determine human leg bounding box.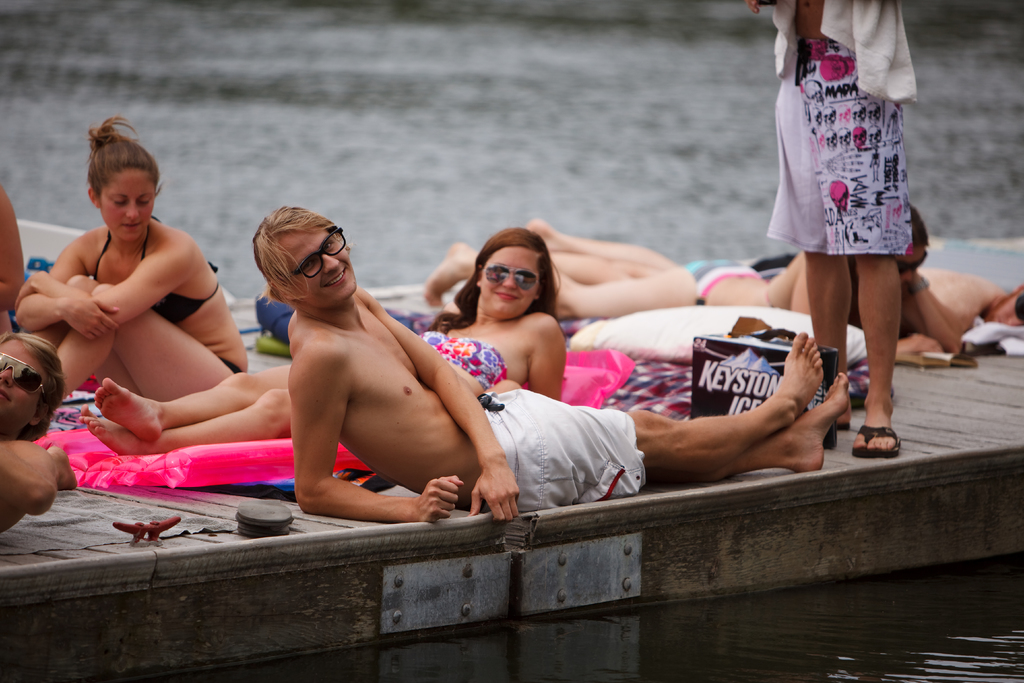
Determined: {"x1": 56, "y1": 284, "x2": 228, "y2": 409}.
